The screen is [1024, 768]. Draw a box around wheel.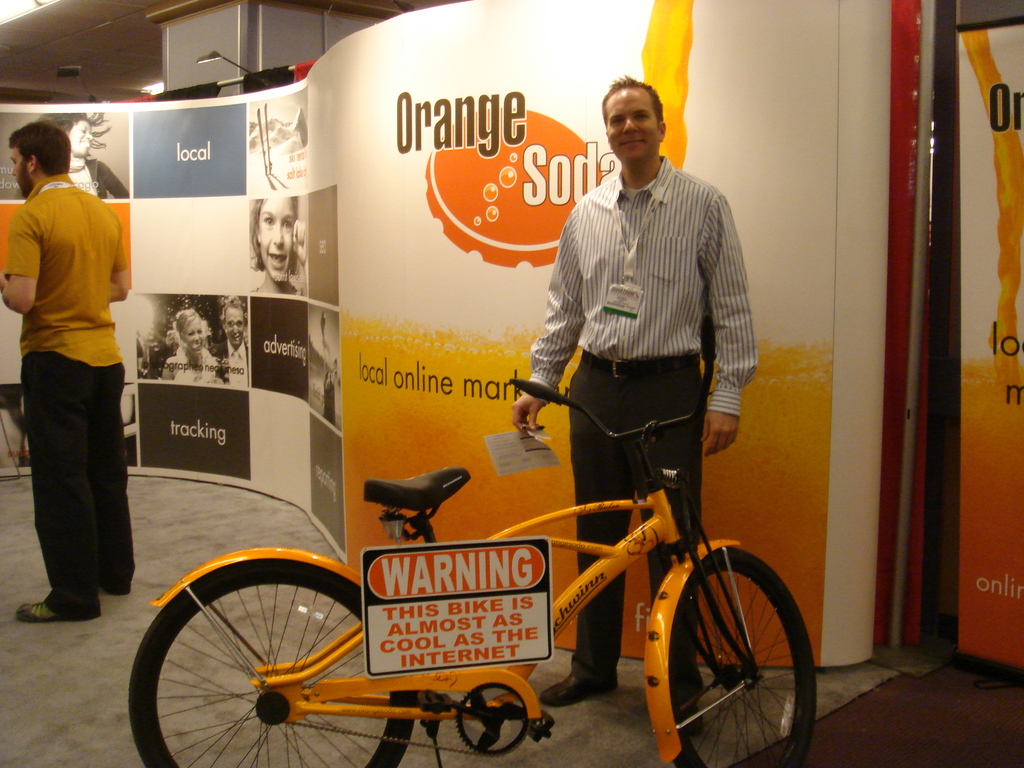
l=456, t=681, r=527, b=758.
